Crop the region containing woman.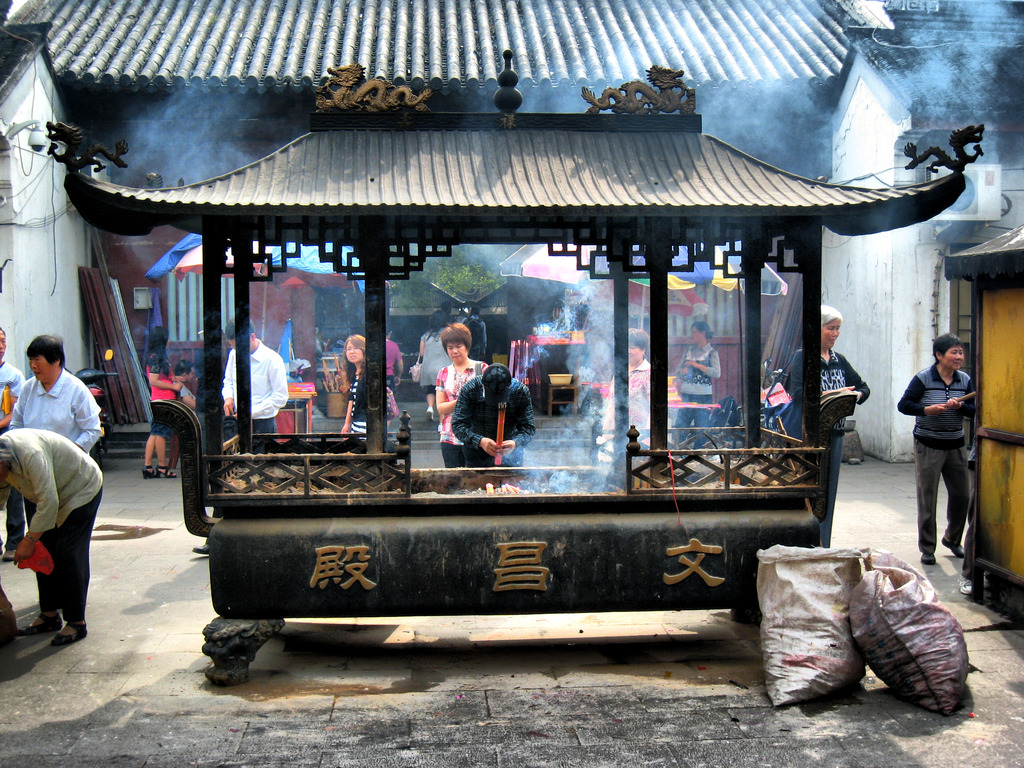
Crop region: crop(431, 327, 492, 482).
